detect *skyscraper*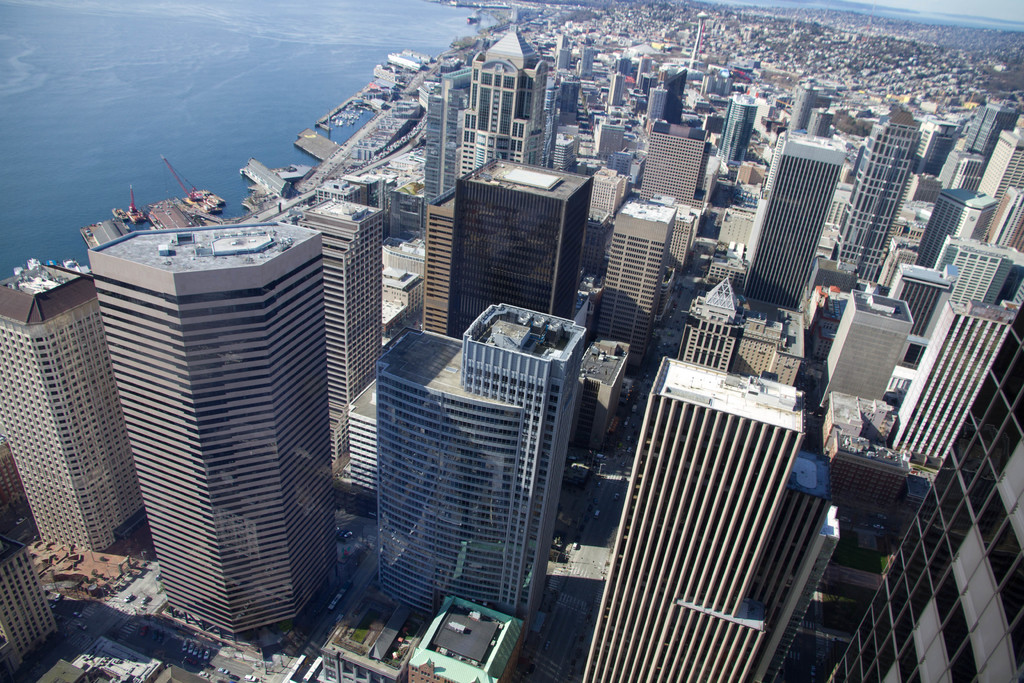
673,272,747,376
